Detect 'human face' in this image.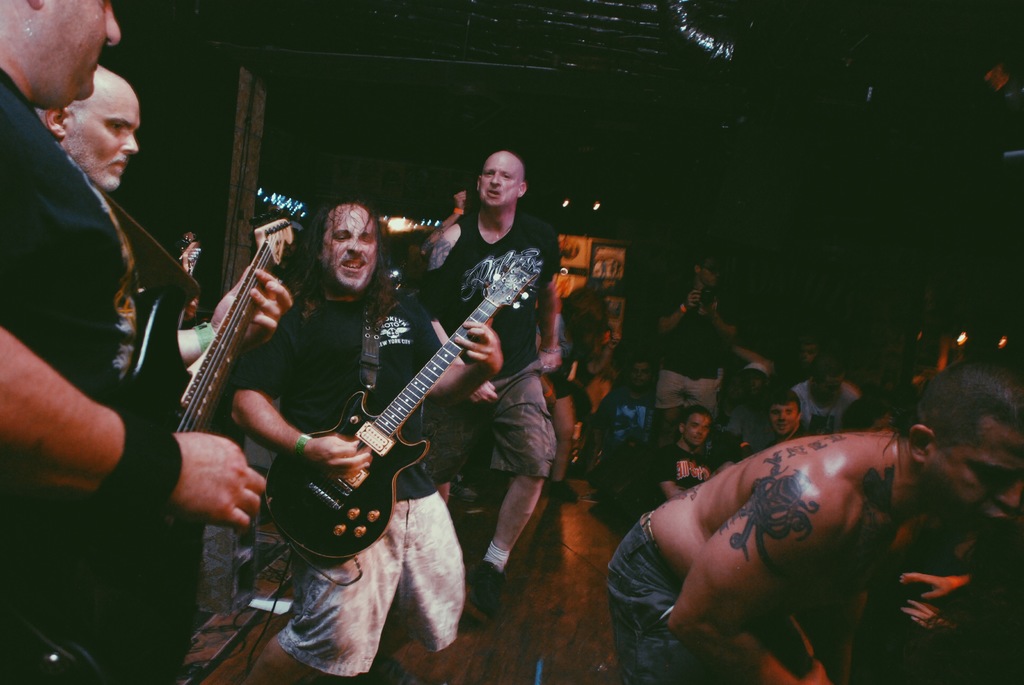
Detection: x1=57, y1=0, x2=121, y2=100.
